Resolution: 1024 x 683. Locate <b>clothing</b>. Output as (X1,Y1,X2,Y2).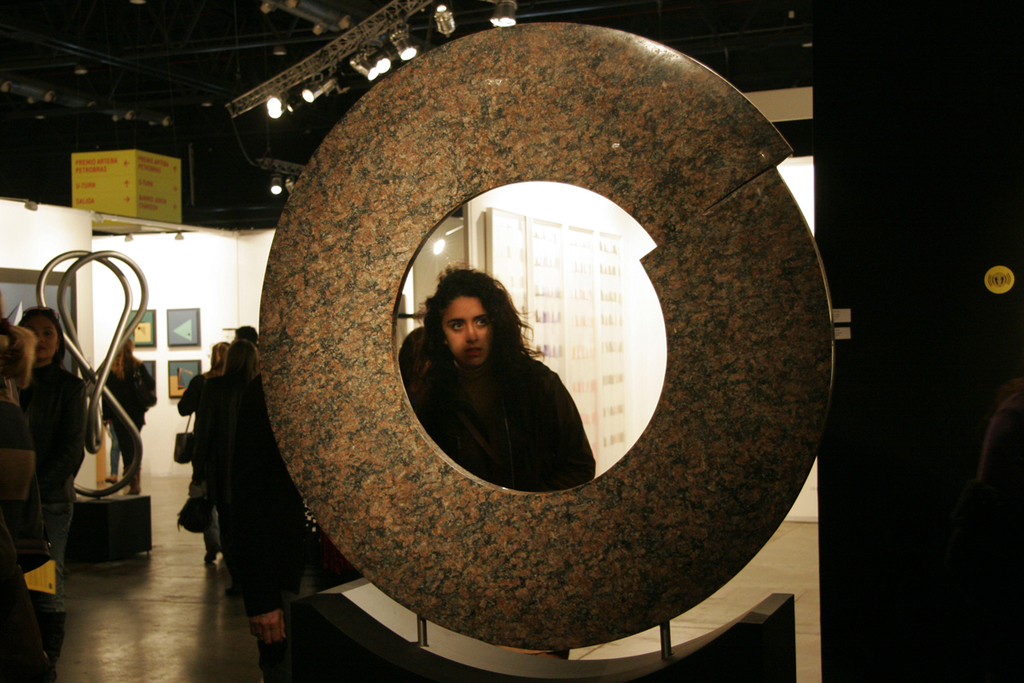
(103,359,149,477).
